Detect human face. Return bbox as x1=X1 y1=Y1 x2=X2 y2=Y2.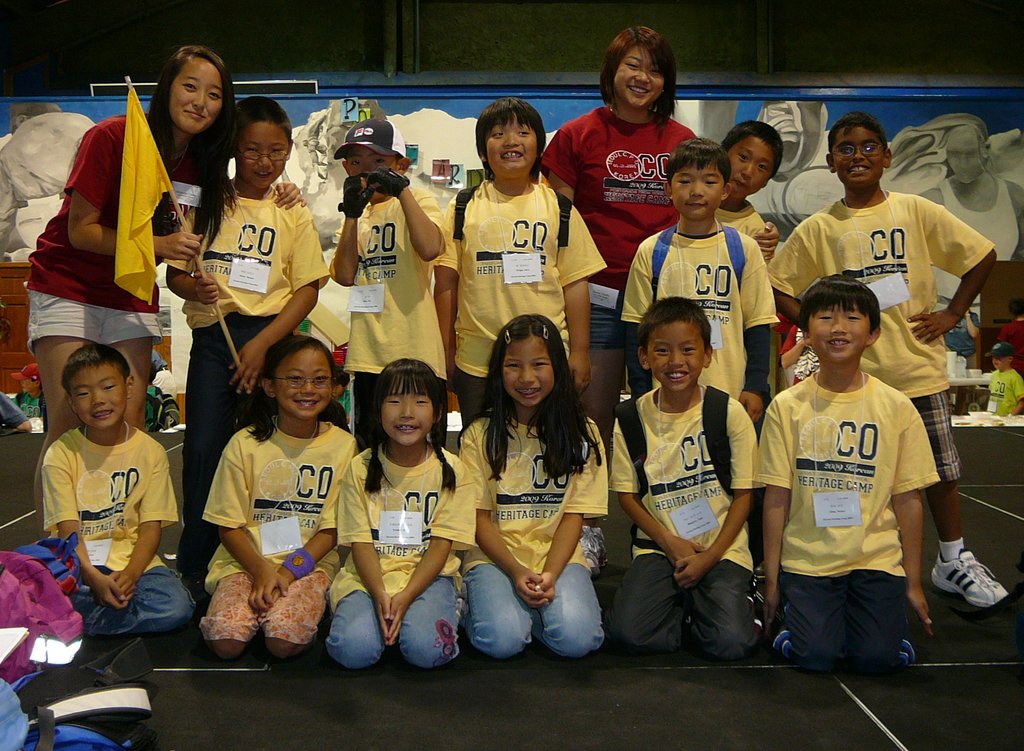
x1=344 y1=151 x2=386 y2=175.
